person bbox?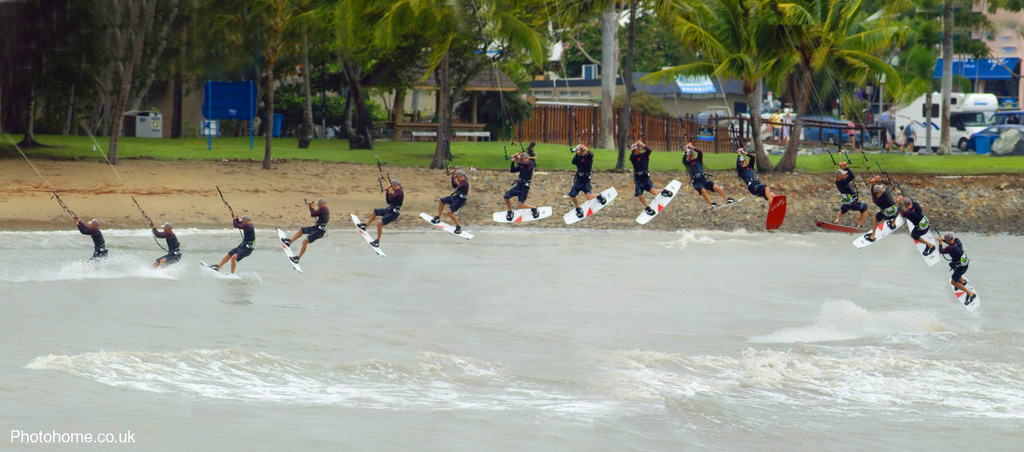
detection(682, 141, 739, 204)
